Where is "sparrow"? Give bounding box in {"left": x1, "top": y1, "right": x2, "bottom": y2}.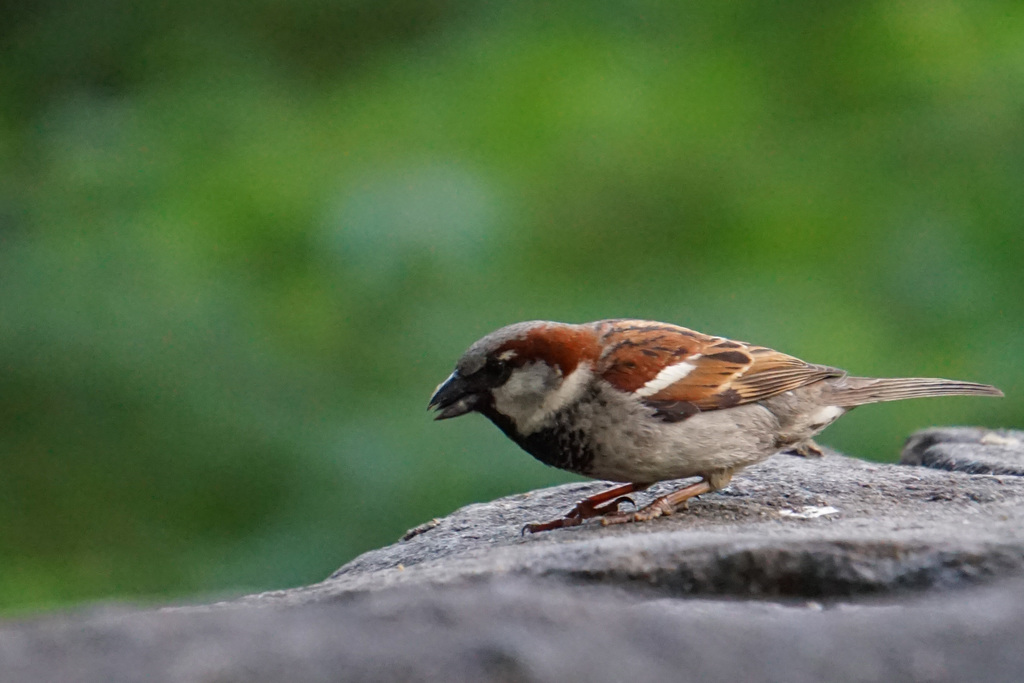
{"left": 433, "top": 311, "right": 1017, "bottom": 525}.
